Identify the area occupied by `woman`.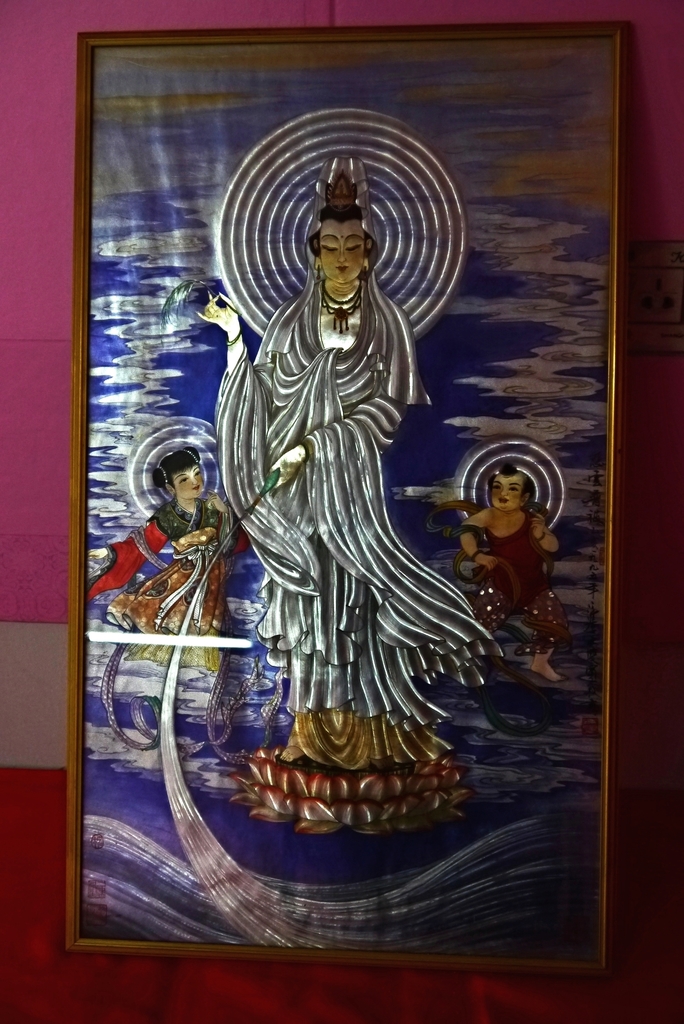
Area: [left=160, top=79, right=542, bottom=842].
